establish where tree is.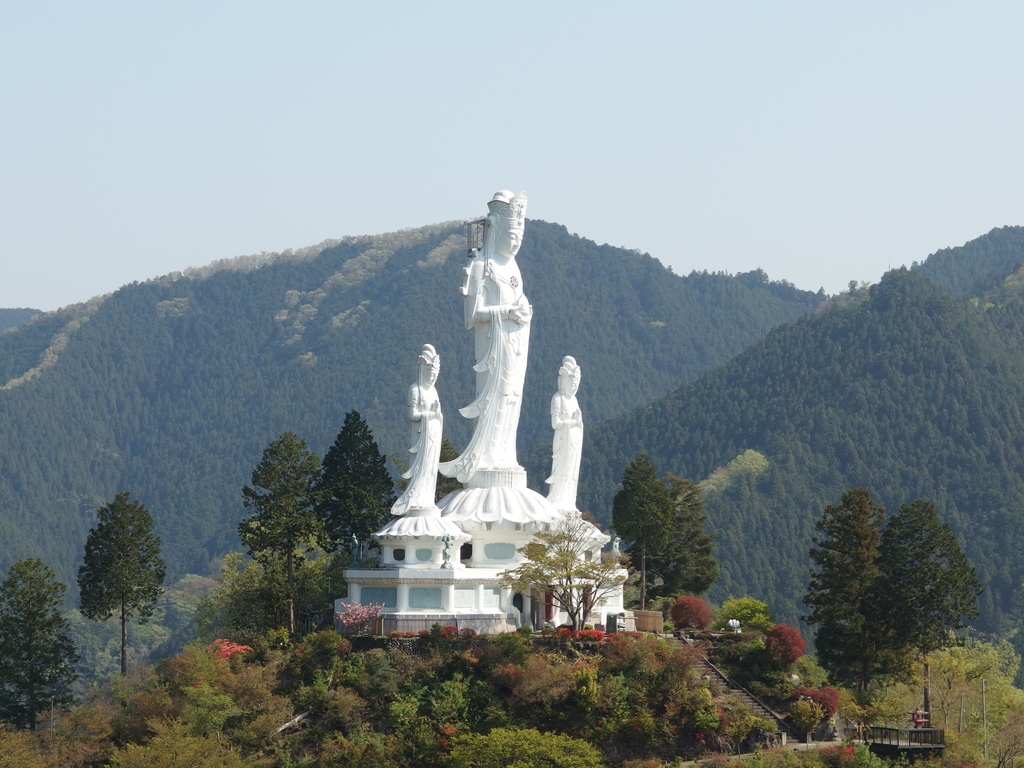
Established at x1=803, y1=488, x2=868, y2=701.
